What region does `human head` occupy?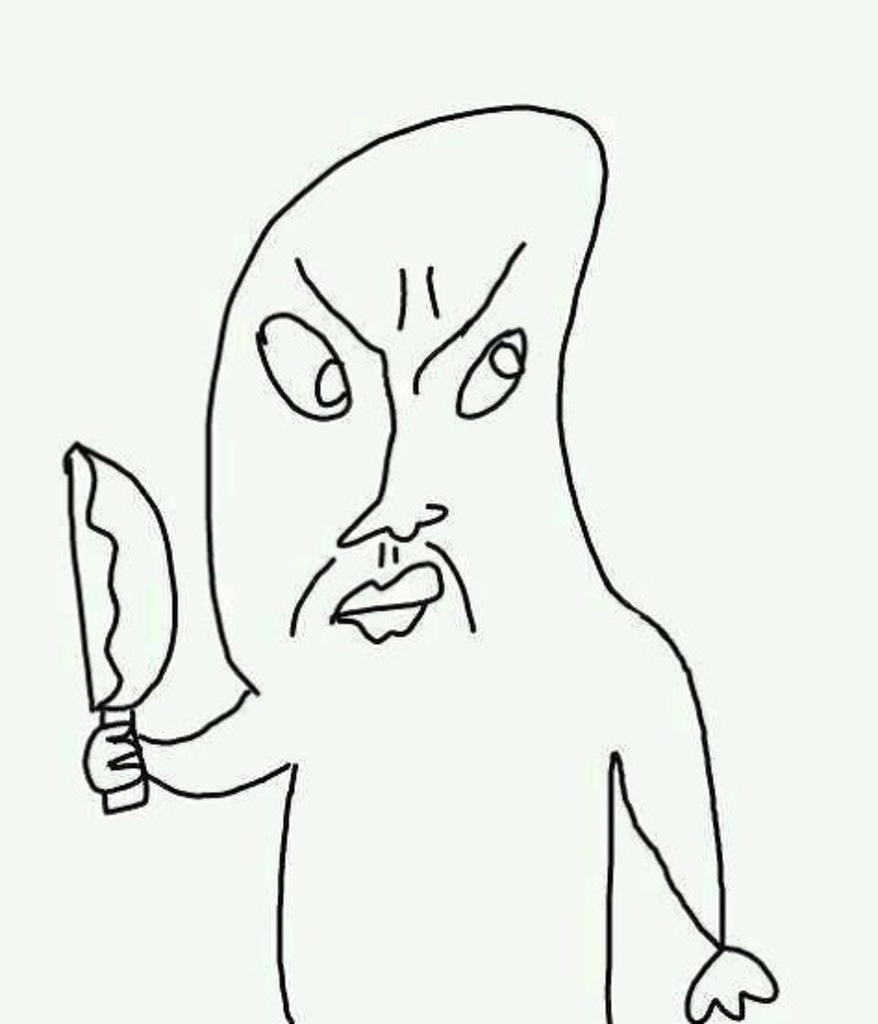
200/107/615/709.
